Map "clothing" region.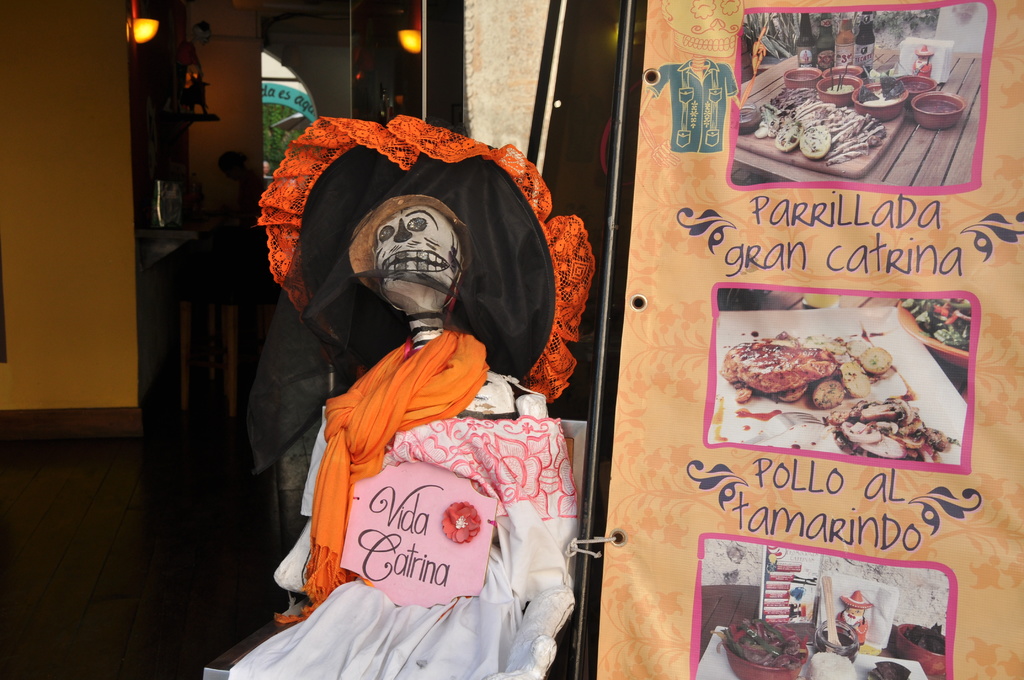
Mapped to bbox=[248, 158, 587, 658].
